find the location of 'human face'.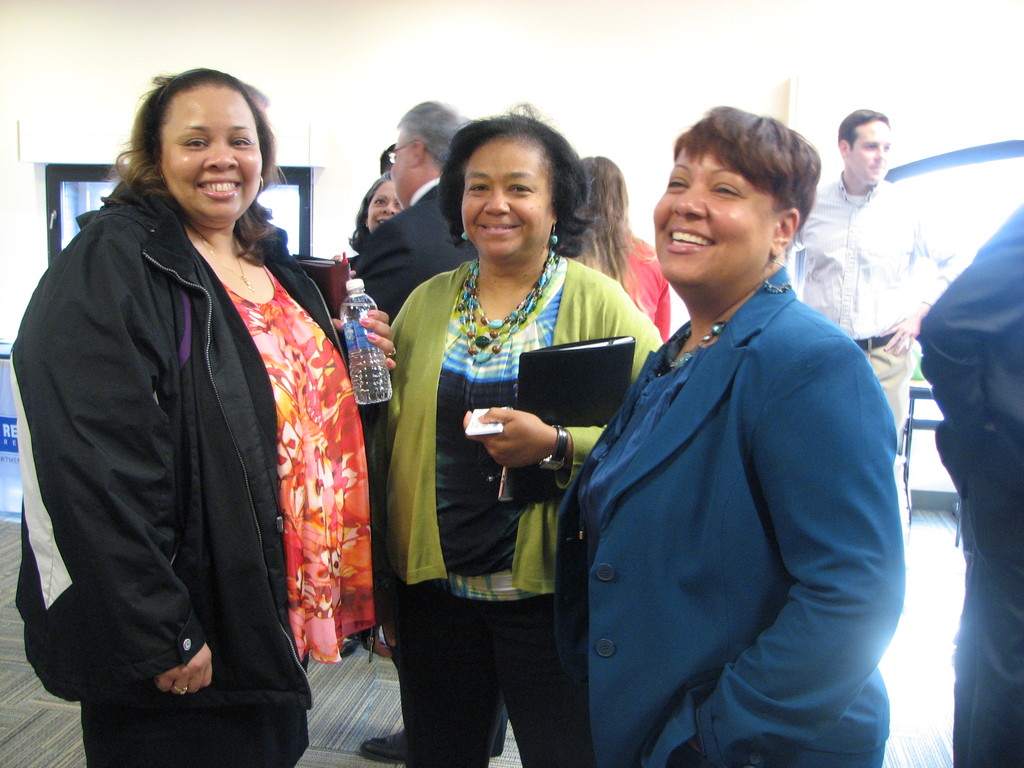
Location: Rect(363, 180, 404, 234).
